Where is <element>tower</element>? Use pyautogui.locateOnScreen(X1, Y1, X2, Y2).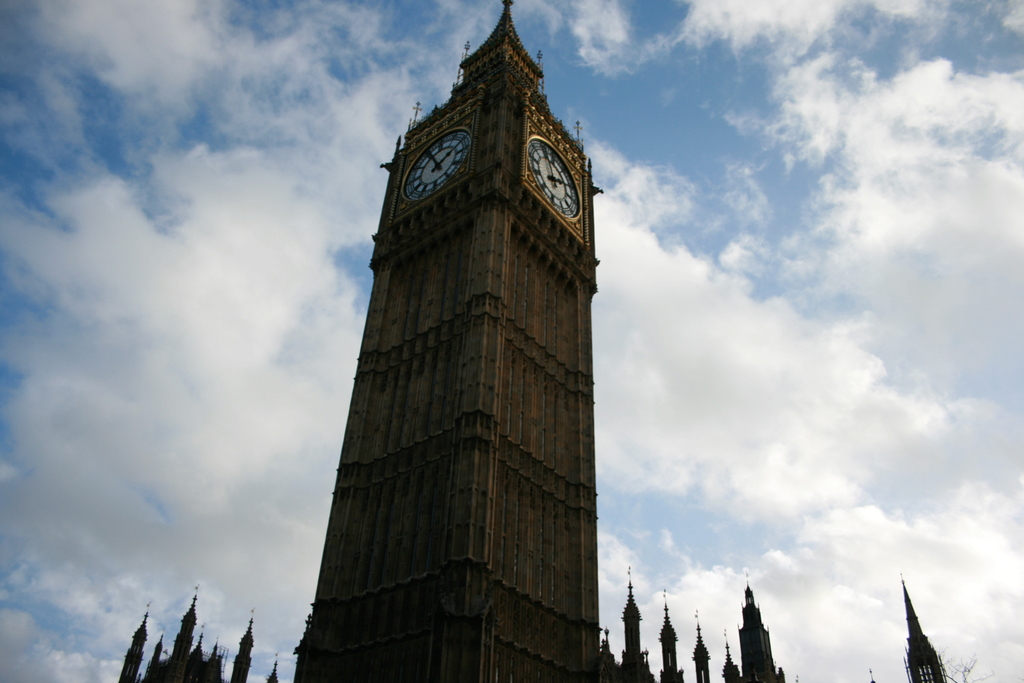
pyautogui.locateOnScreen(291, 0, 602, 682).
